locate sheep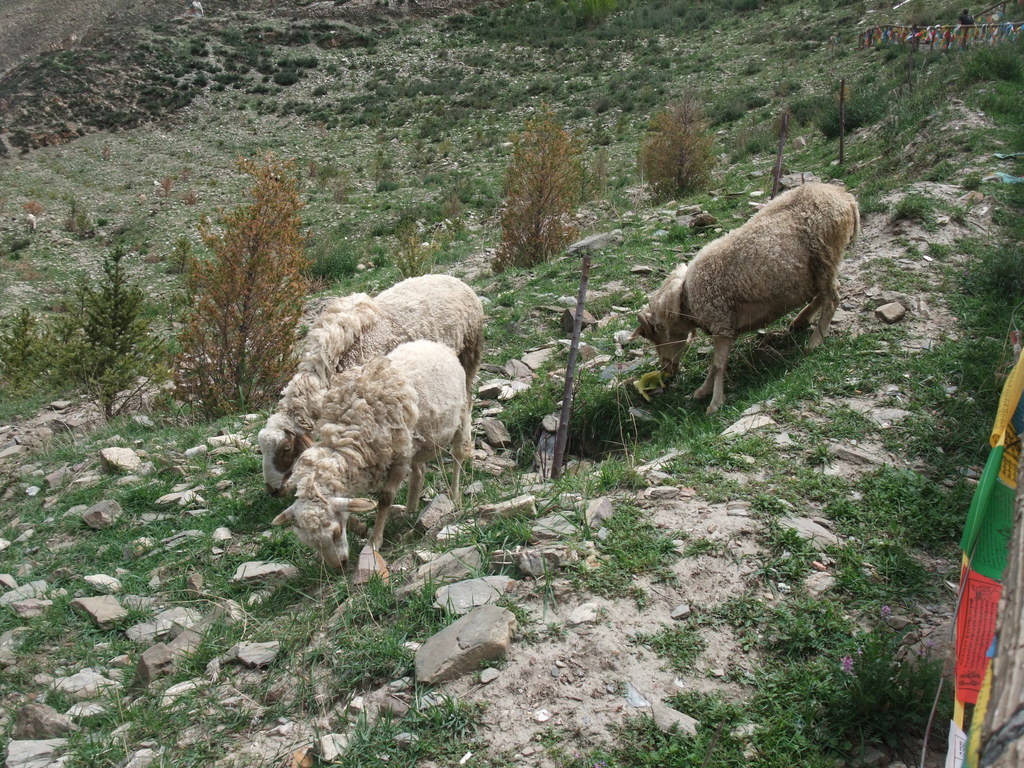
crop(630, 180, 863, 417)
